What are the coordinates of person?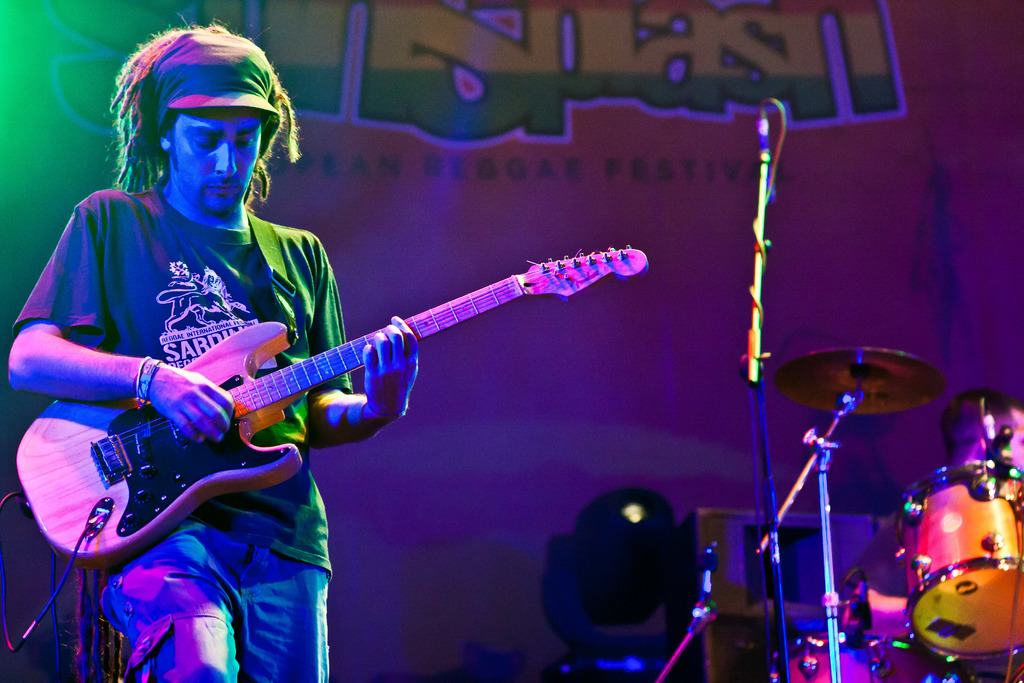
<box>846,390,1023,682</box>.
